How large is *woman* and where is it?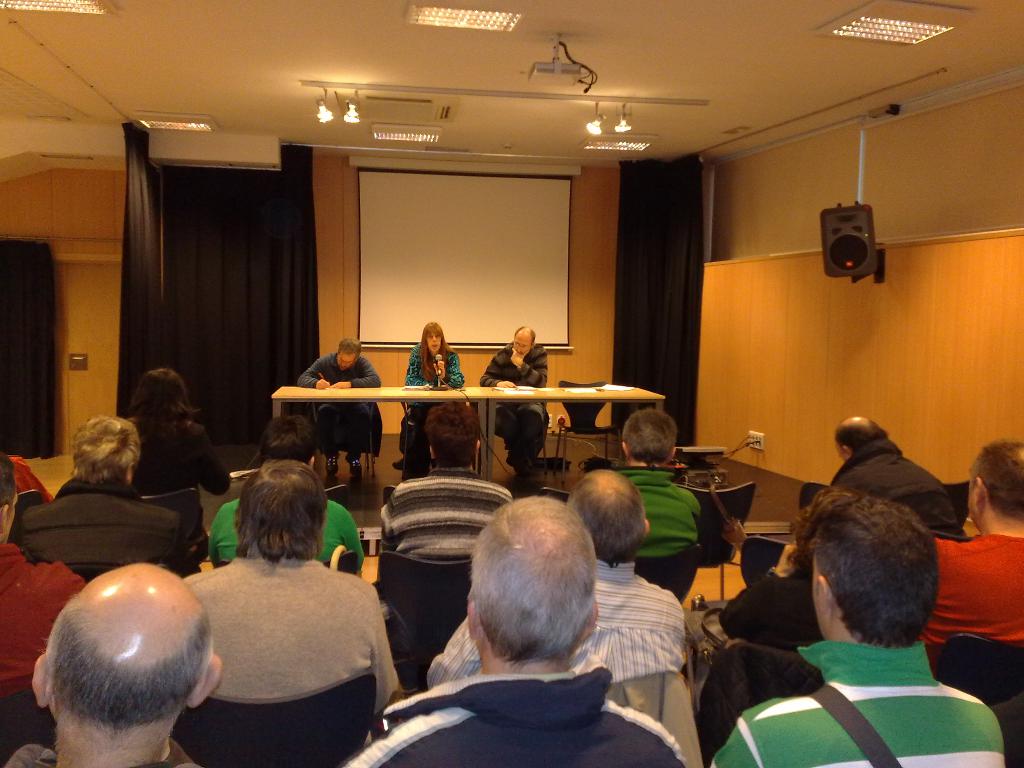
Bounding box: [x1=126, y1=369, x2=234, y2=572].
